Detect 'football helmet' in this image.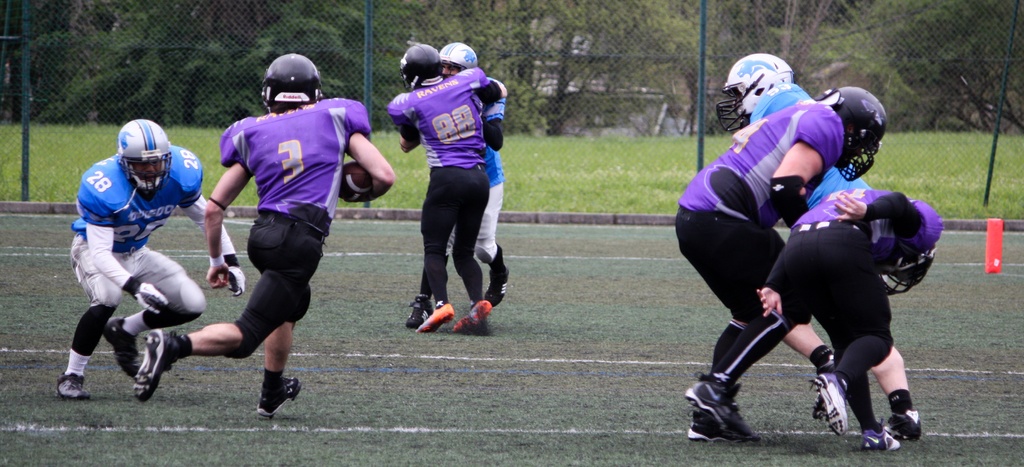
Detection: x1=439 y1=42 x2=476 y2=81.
